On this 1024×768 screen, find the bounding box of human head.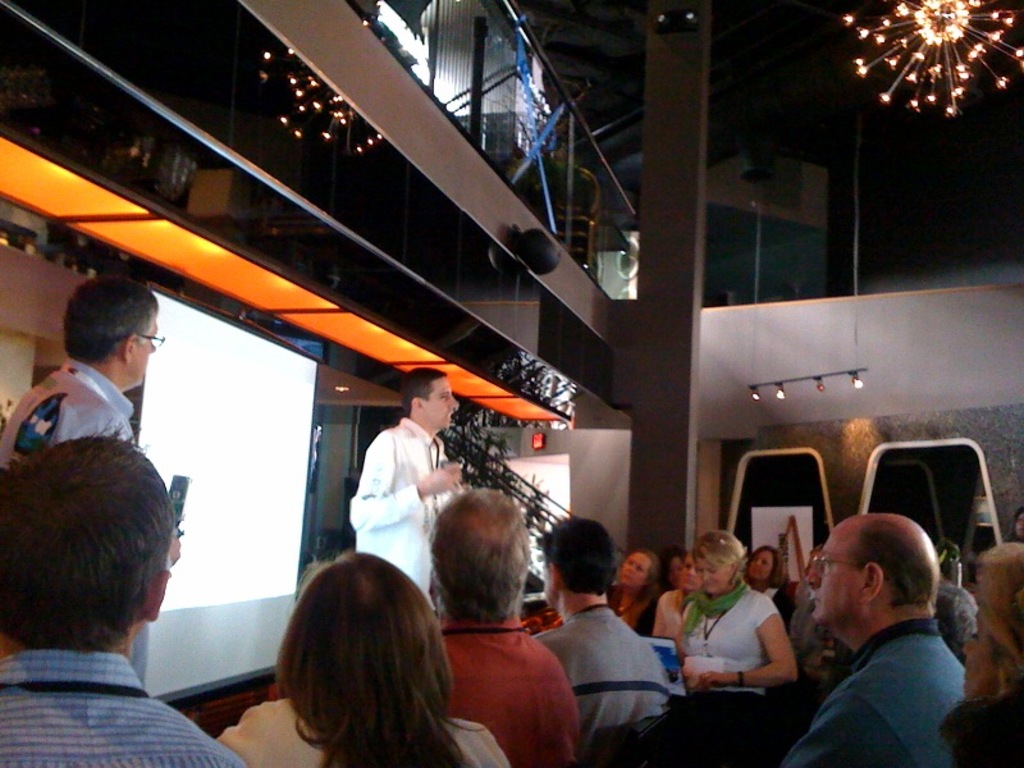
Bounding box: 1016:504:1023:535.
